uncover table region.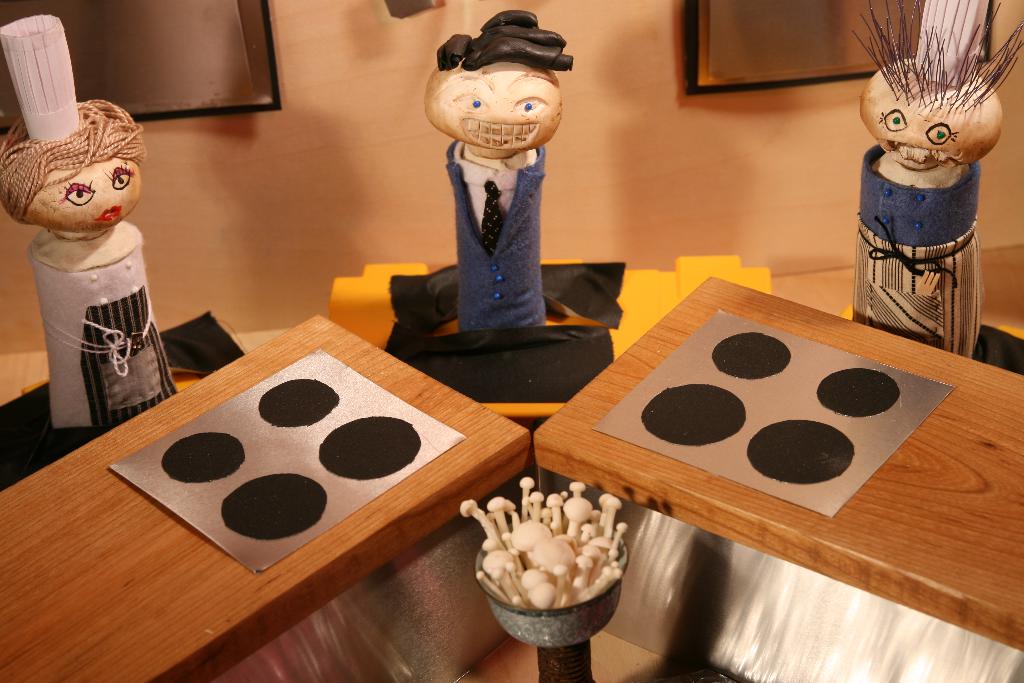
Uncovered: pyautogui.locateOnScreen(0, 243, 1023, 682).
